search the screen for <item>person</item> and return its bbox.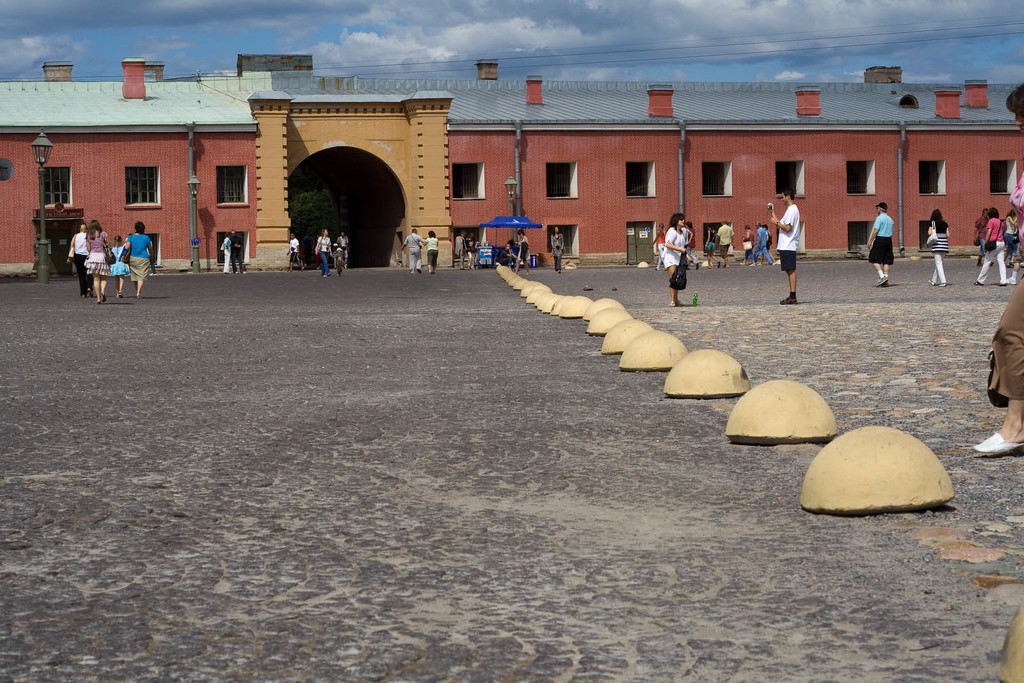
Found: <region>761, 225, 771, 262</region>.
